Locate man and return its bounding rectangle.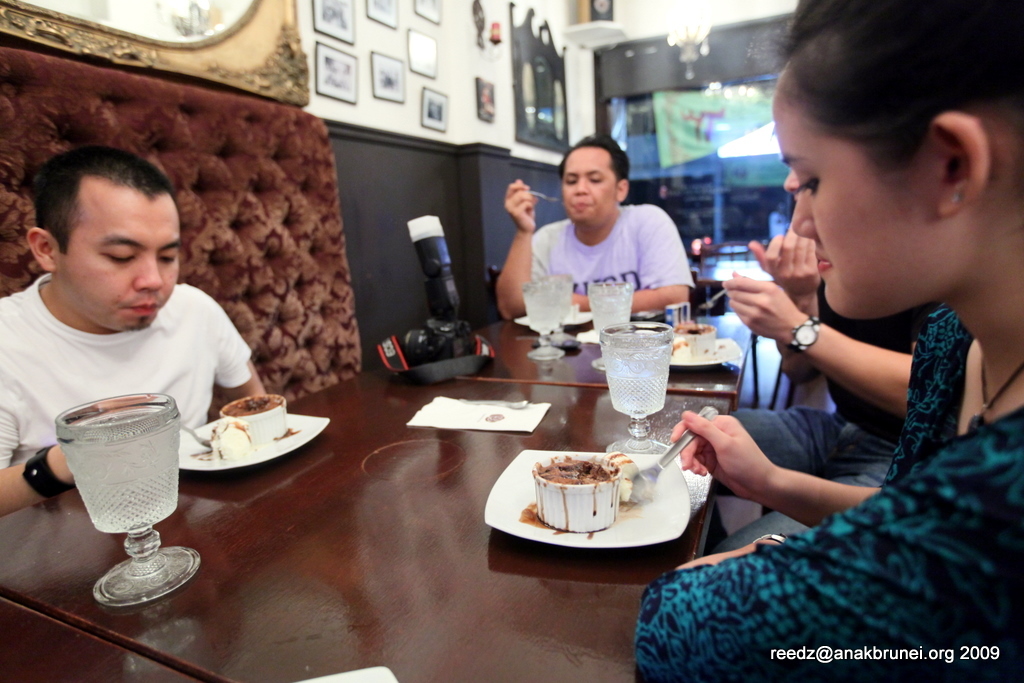
0:146:280:522.
